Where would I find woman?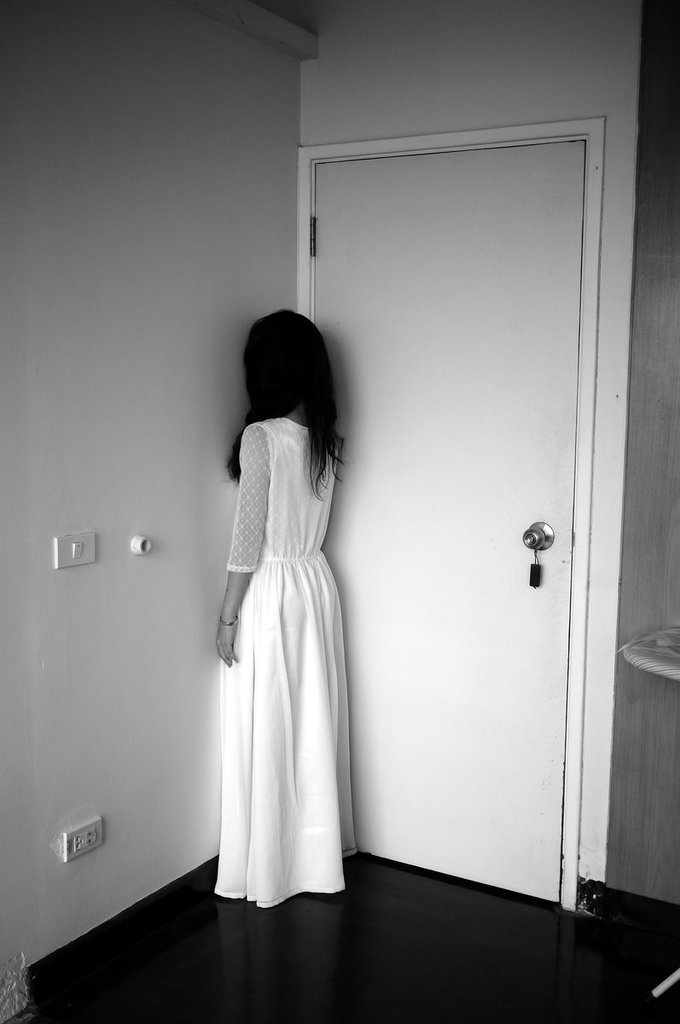
At [195,293,368,949].
